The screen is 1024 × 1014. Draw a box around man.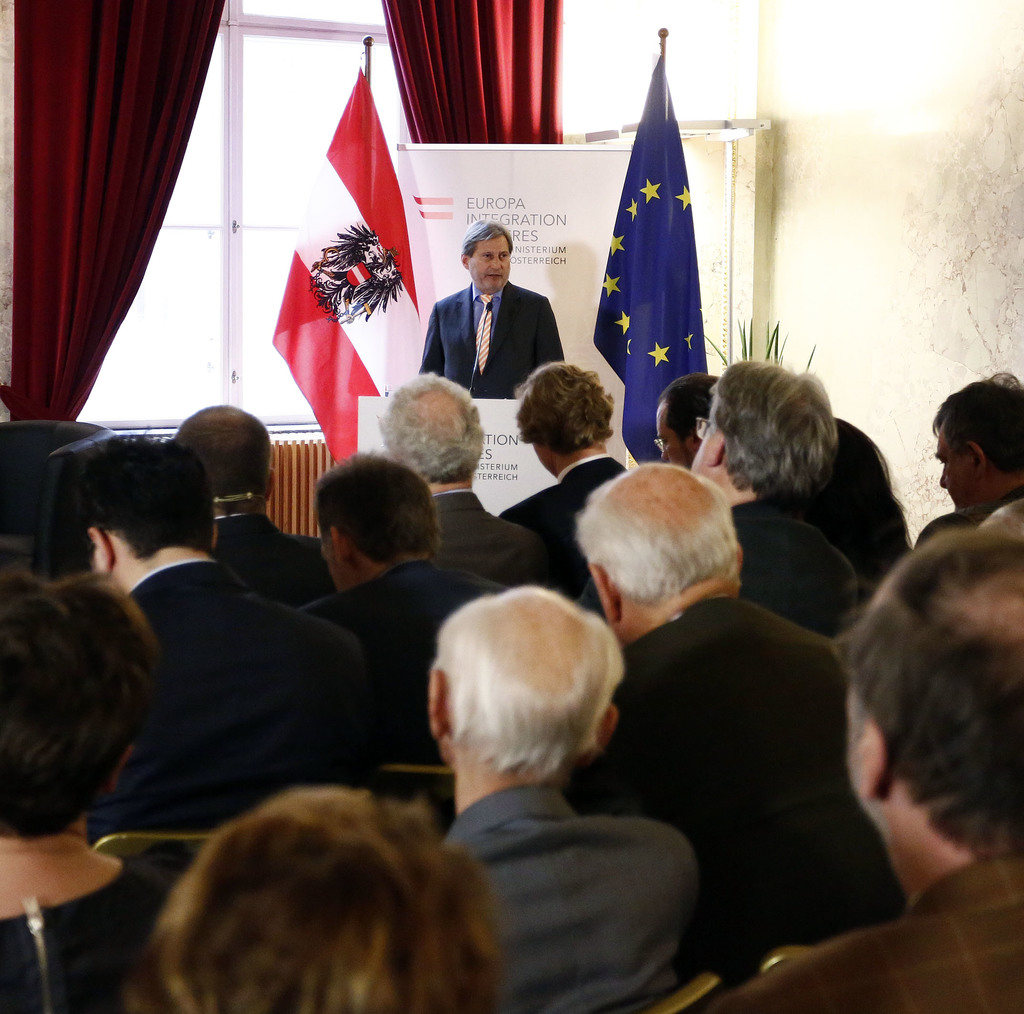
pyautogui.locateOnScreen(307, 453, 488, 765).
